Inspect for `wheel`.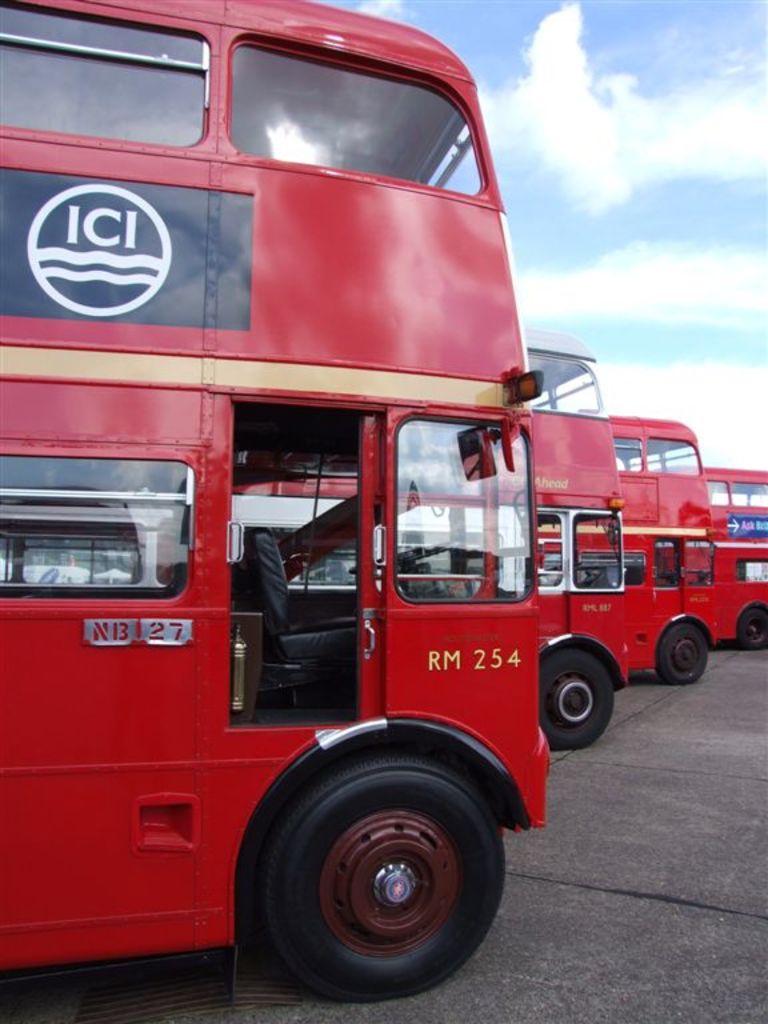
Inspection: (655,627,707,685).
